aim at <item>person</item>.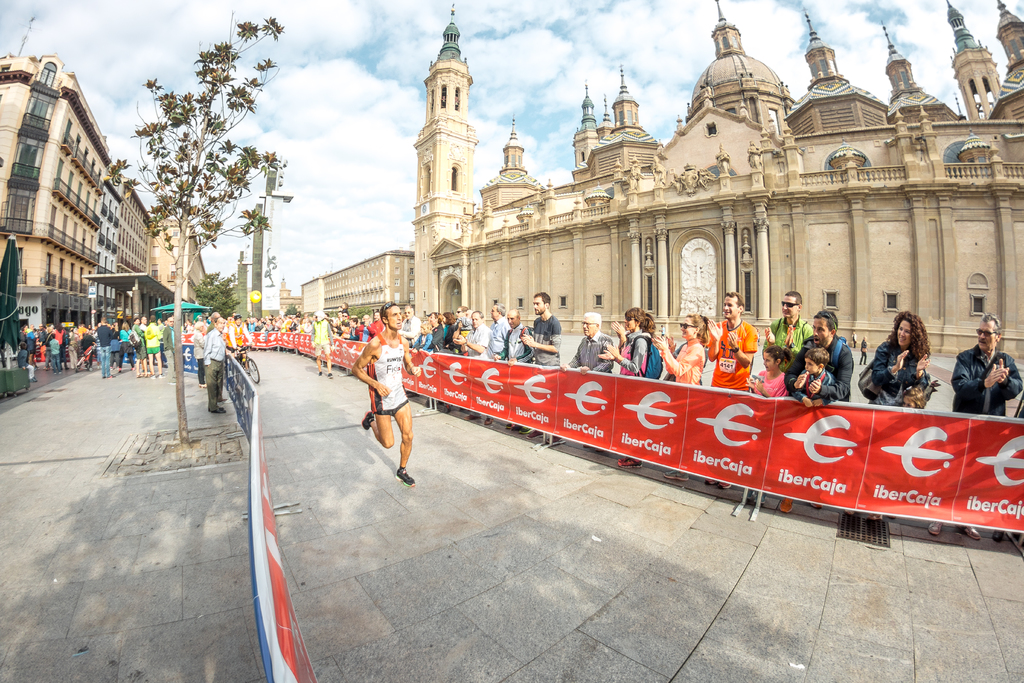
Aimed at 751,338,785,393.
